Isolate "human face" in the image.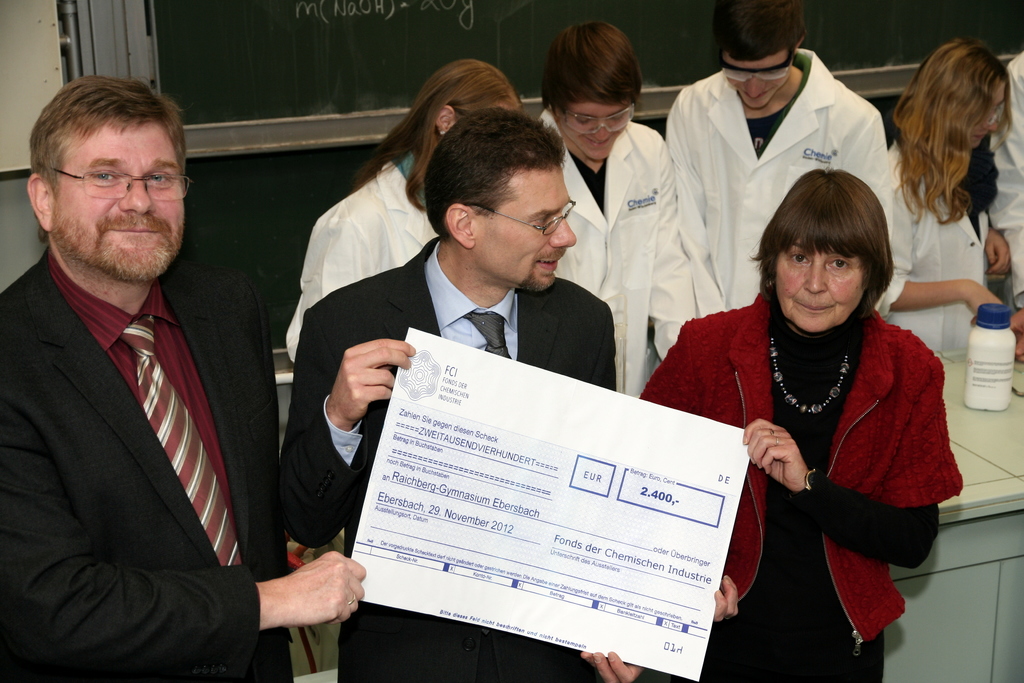
Isolated region: select_region(555, 104, 632, 161).
